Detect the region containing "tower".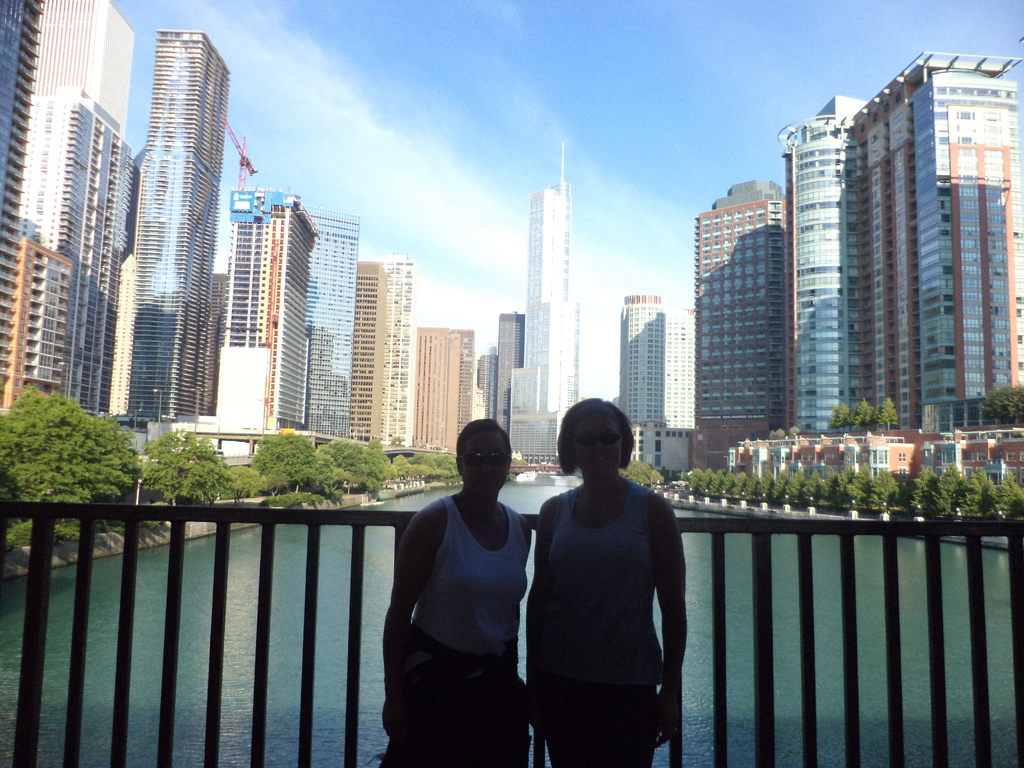
region(621, 297, 692, 428).
